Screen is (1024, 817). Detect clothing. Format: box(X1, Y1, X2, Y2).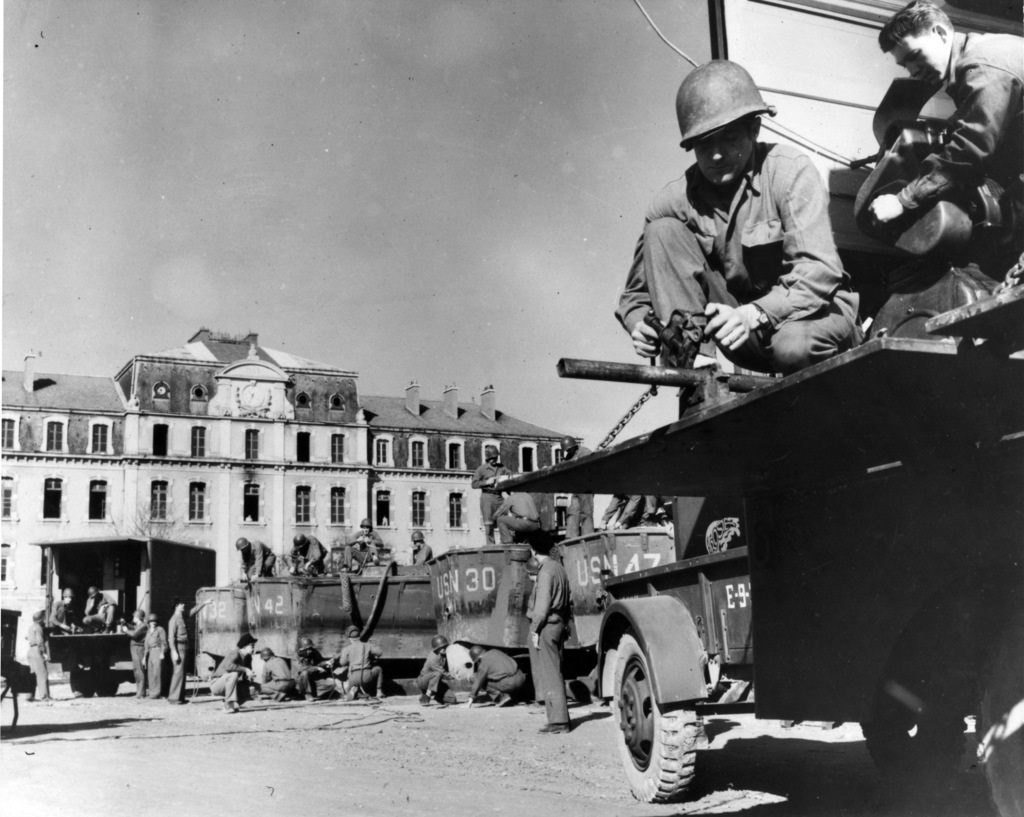
box(417, 650, 457, 703).
